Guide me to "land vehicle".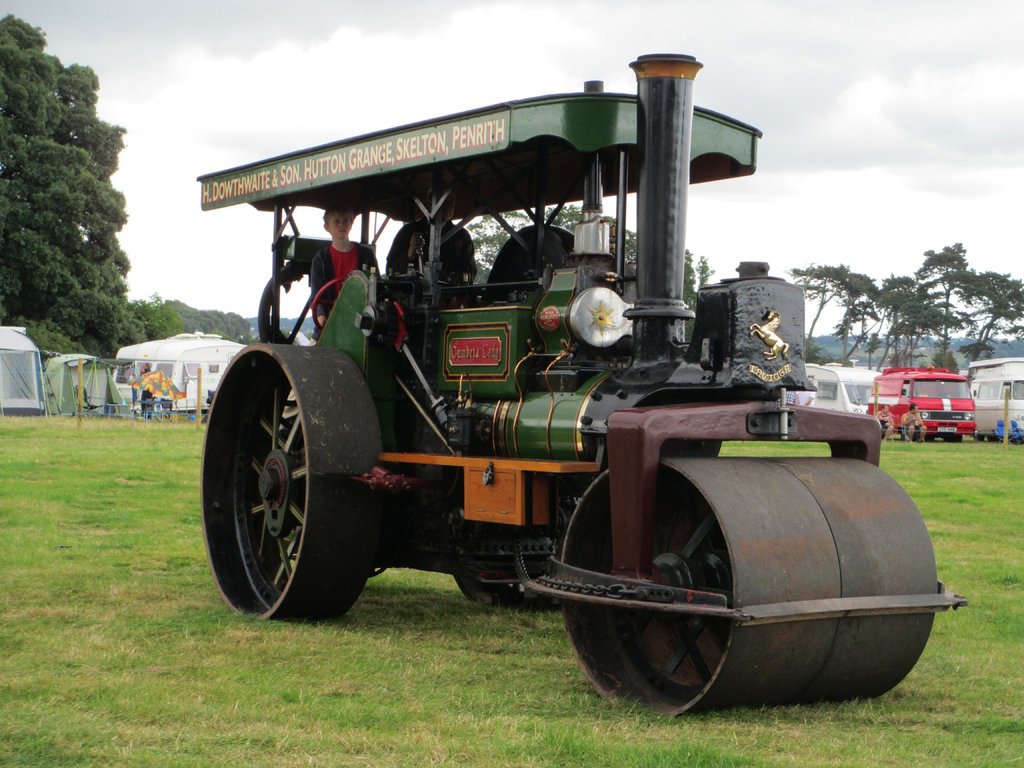
Guidance: 964:360:1023:441.
